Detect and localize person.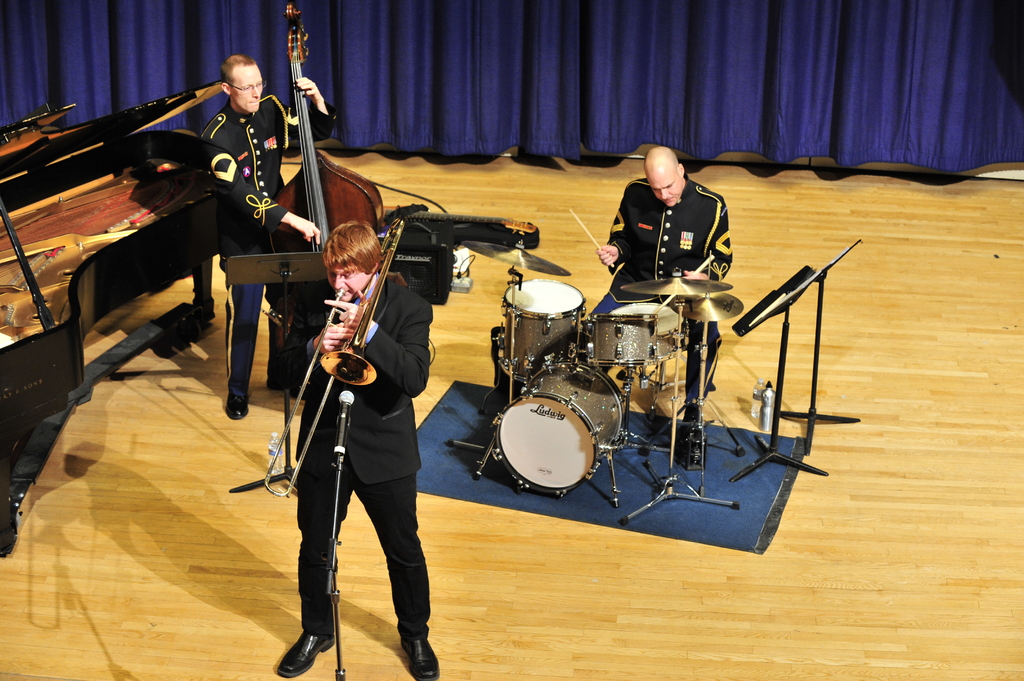
Localized at (582,145,737,469).
